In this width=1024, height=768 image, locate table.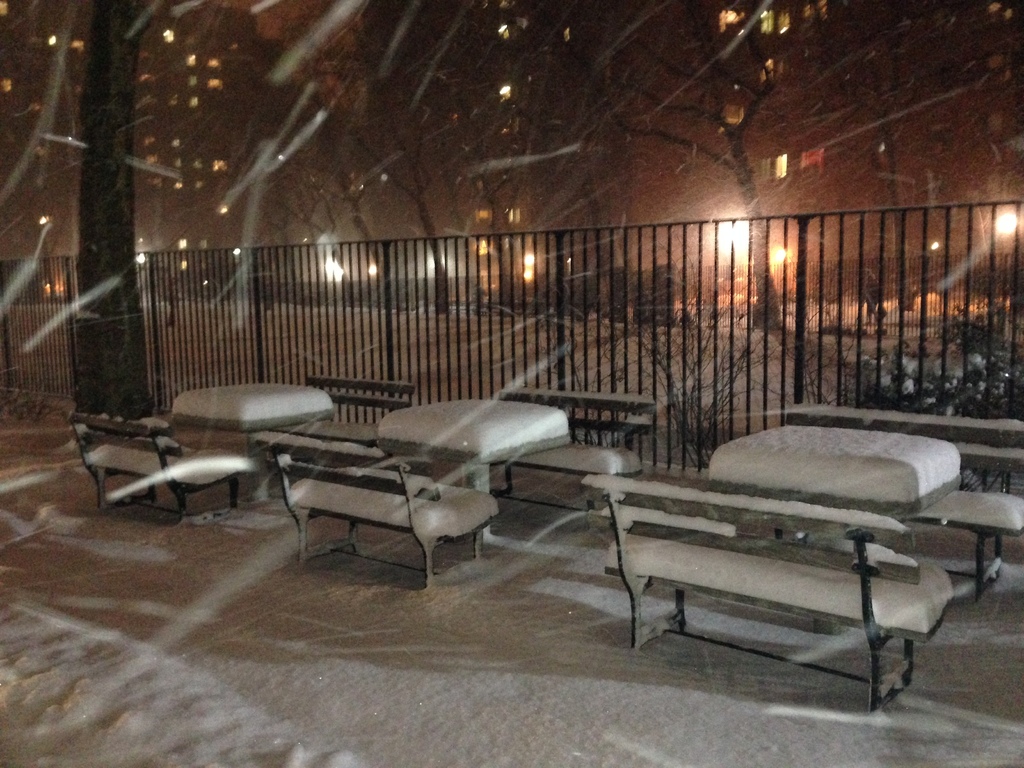
Bounding box: crop(711, 421, 964, 538).
